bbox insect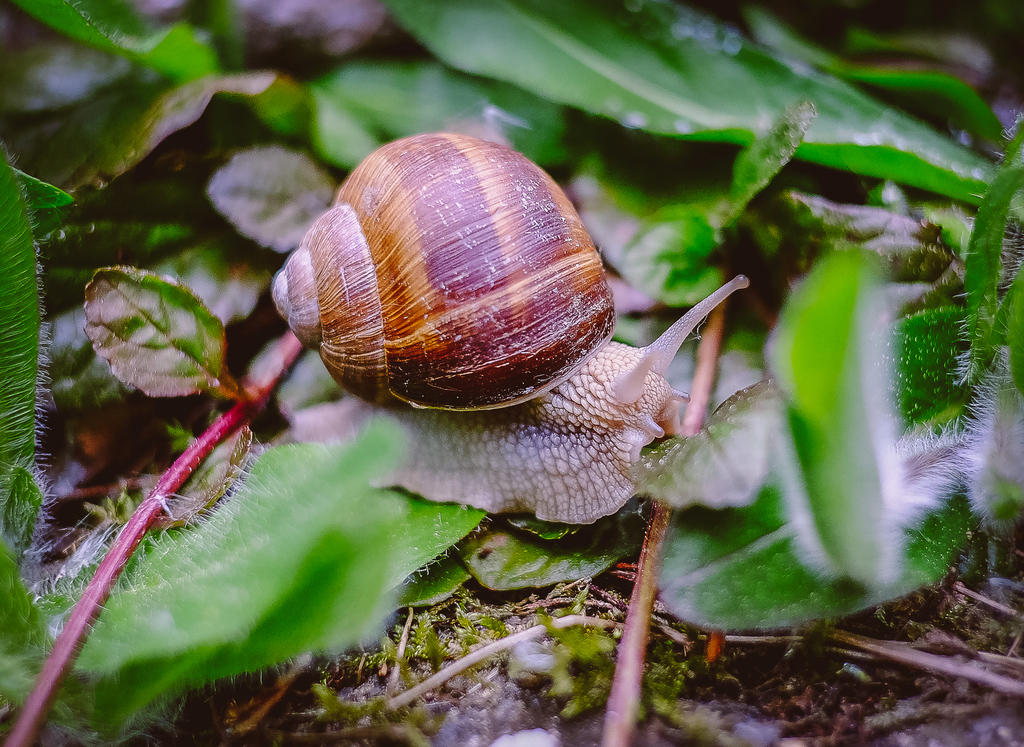
(x1=362, y1=272, x2=750, y2=525)
